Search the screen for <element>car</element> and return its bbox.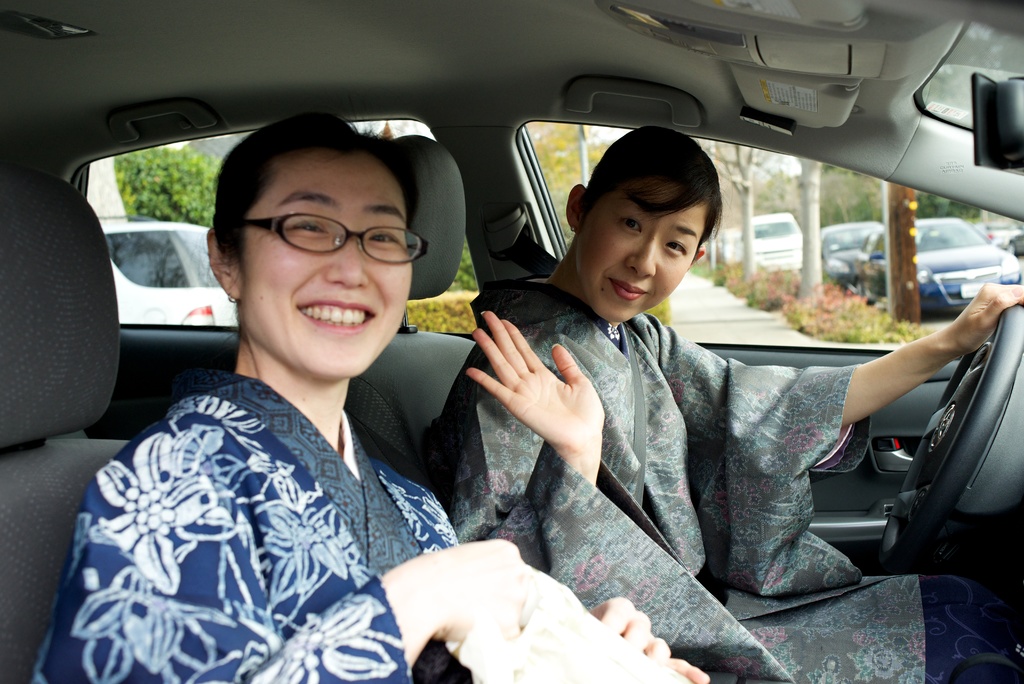
Found: rect(823, 221, 883, 291).
